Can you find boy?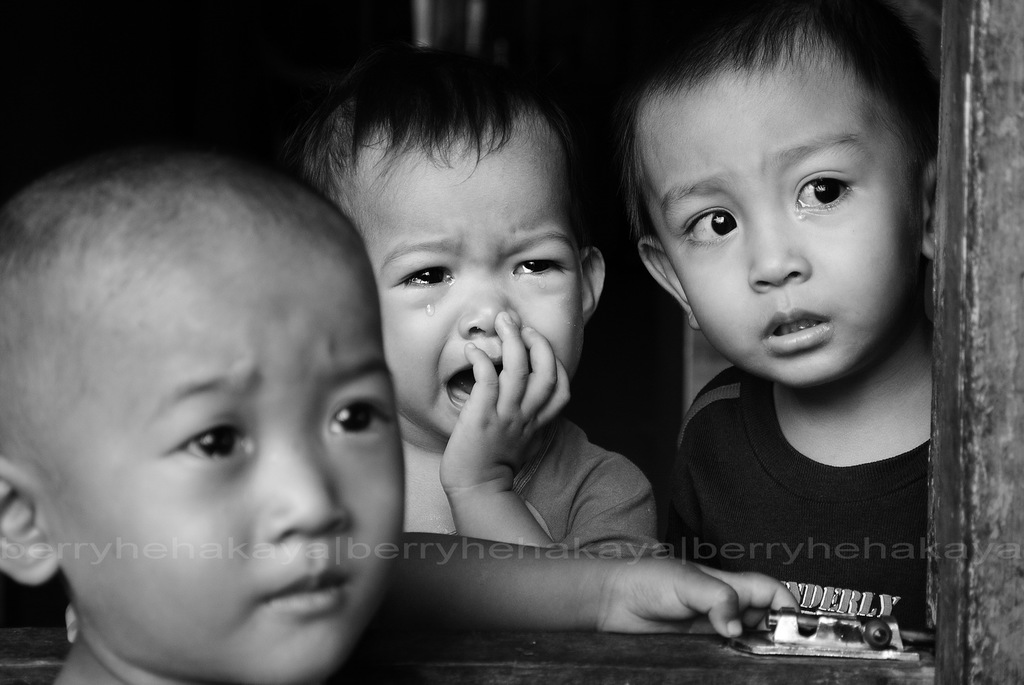
Yes, bounding box: (284, 40, 790, 643).
